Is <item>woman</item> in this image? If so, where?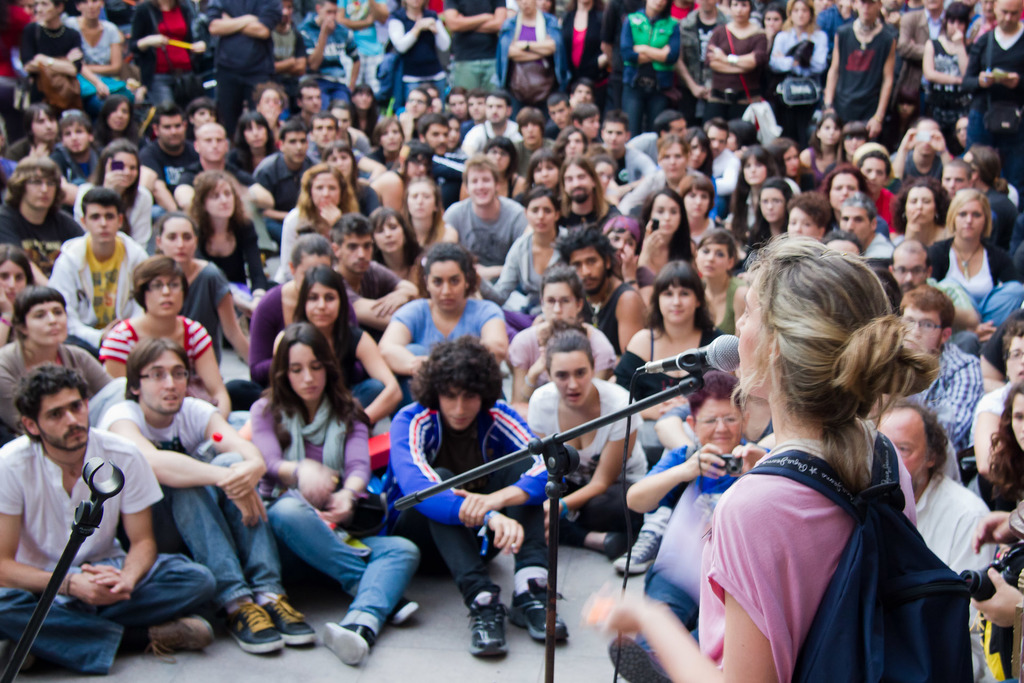
Yes, at crop(687, 129, 717, 184).
